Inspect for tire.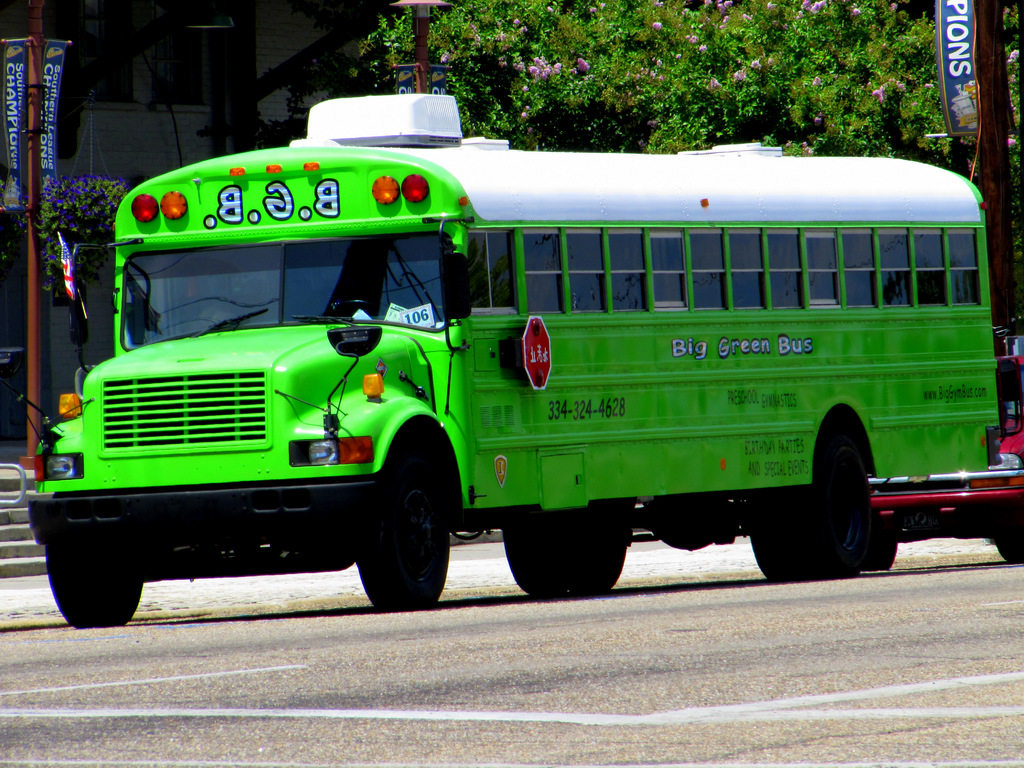
Inspection: x1=995, y1=528, x2=1023, y2=568.
